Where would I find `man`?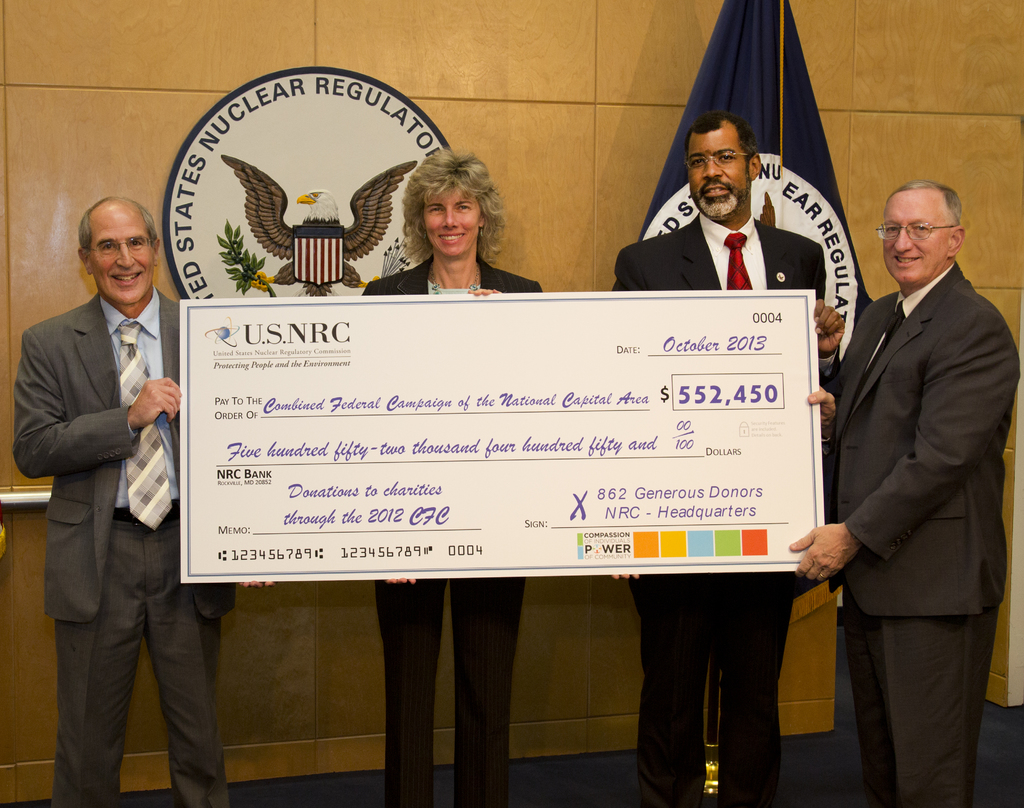
At 604 113 842 807.
